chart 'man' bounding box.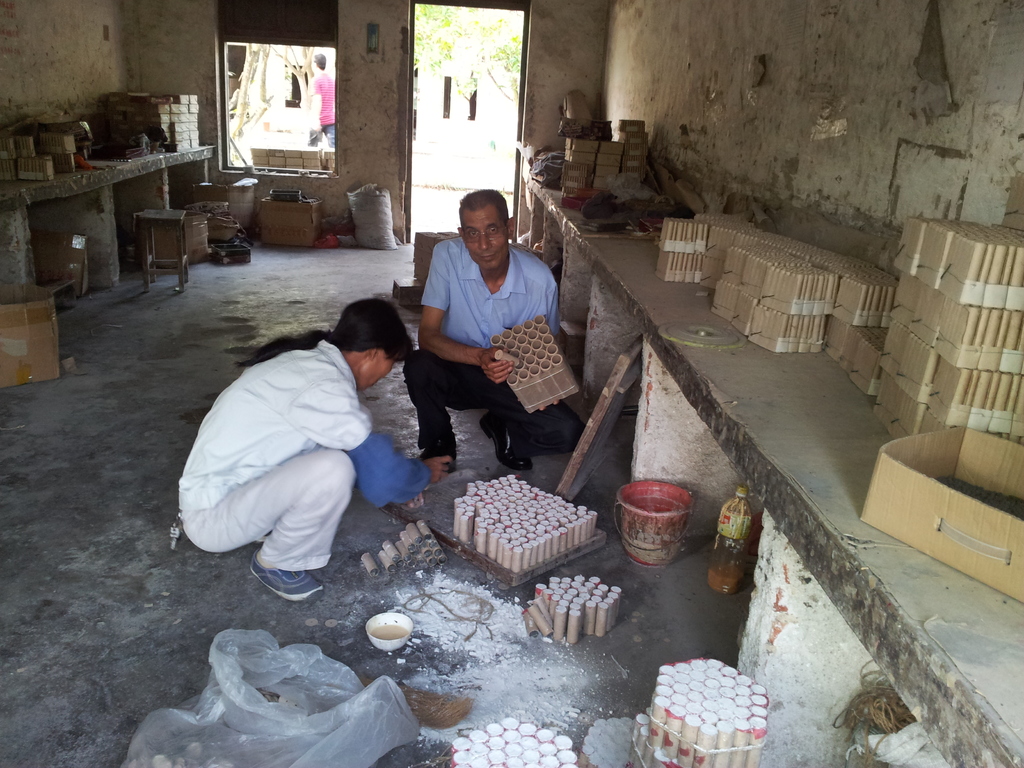
Charted: 308, 47, 337, 148.
